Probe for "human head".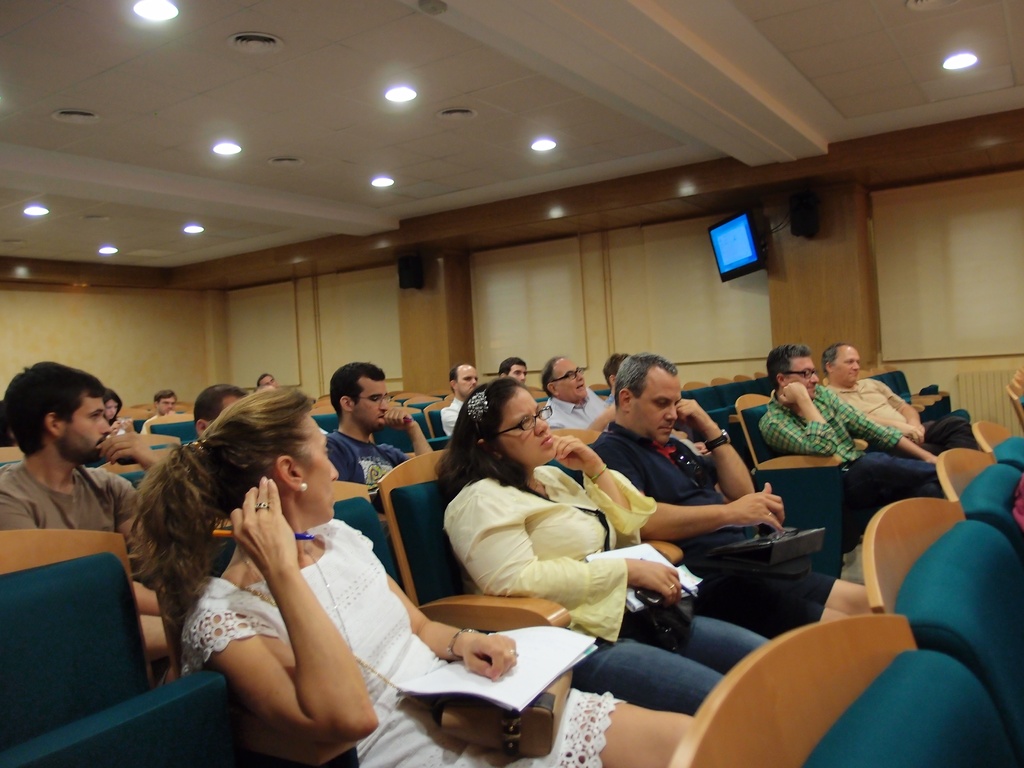
Probe result: x1=330 y1=362 x2=391 y2=434.
